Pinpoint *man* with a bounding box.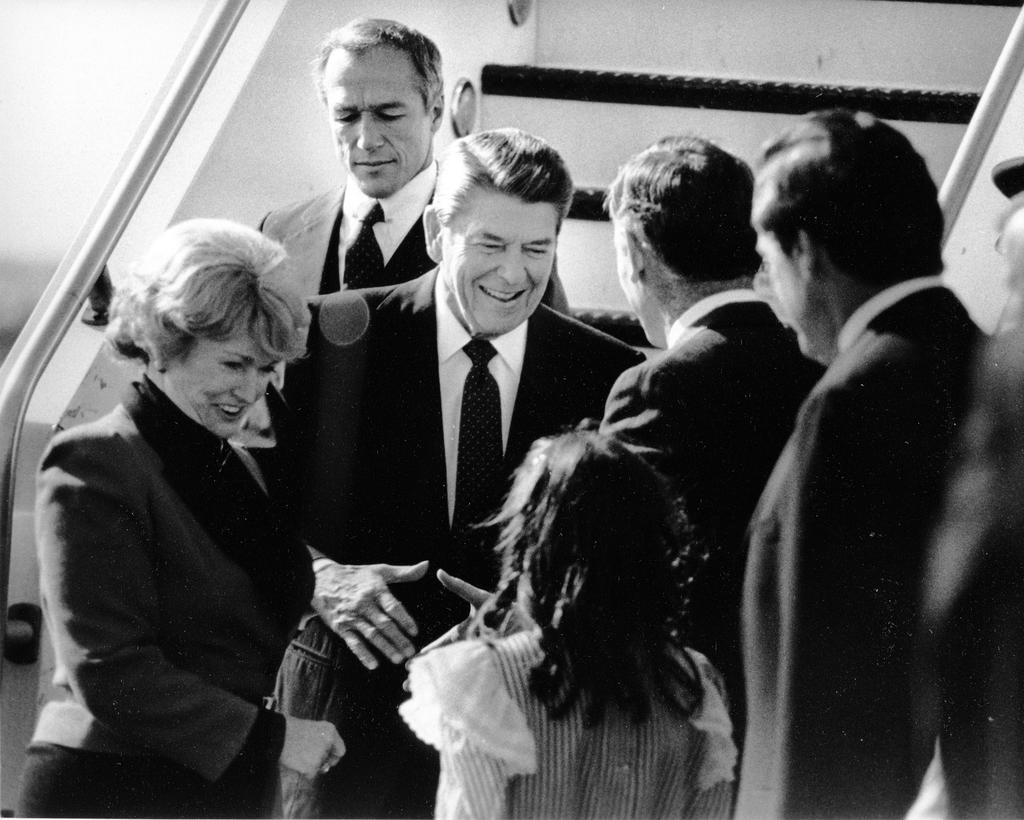
597 132 830 766.
